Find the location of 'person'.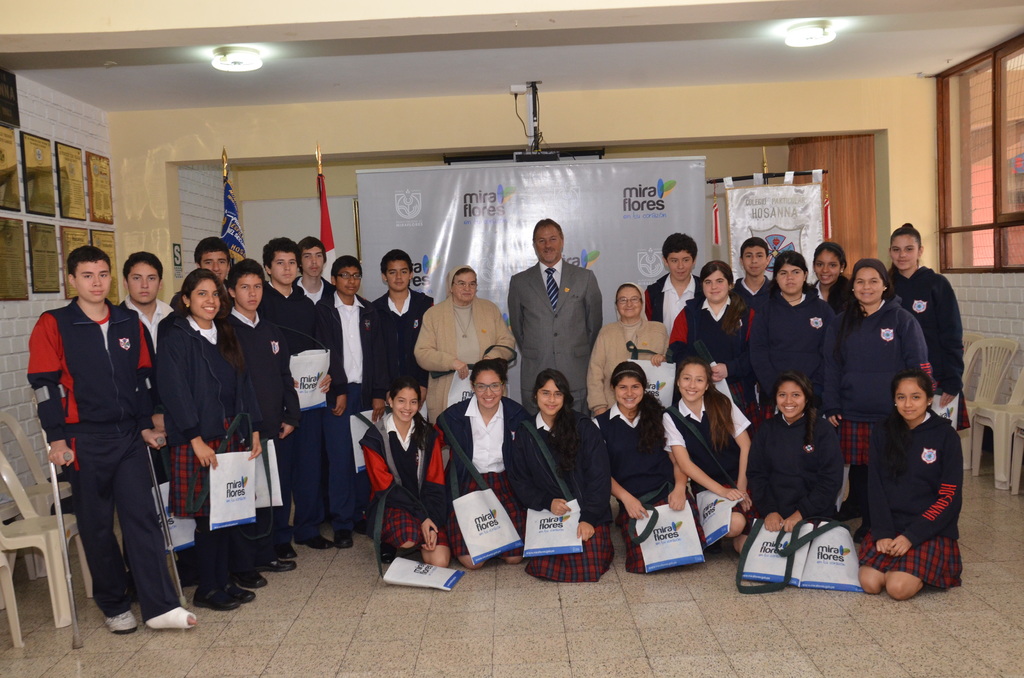
Location: 508/216/600/415.
